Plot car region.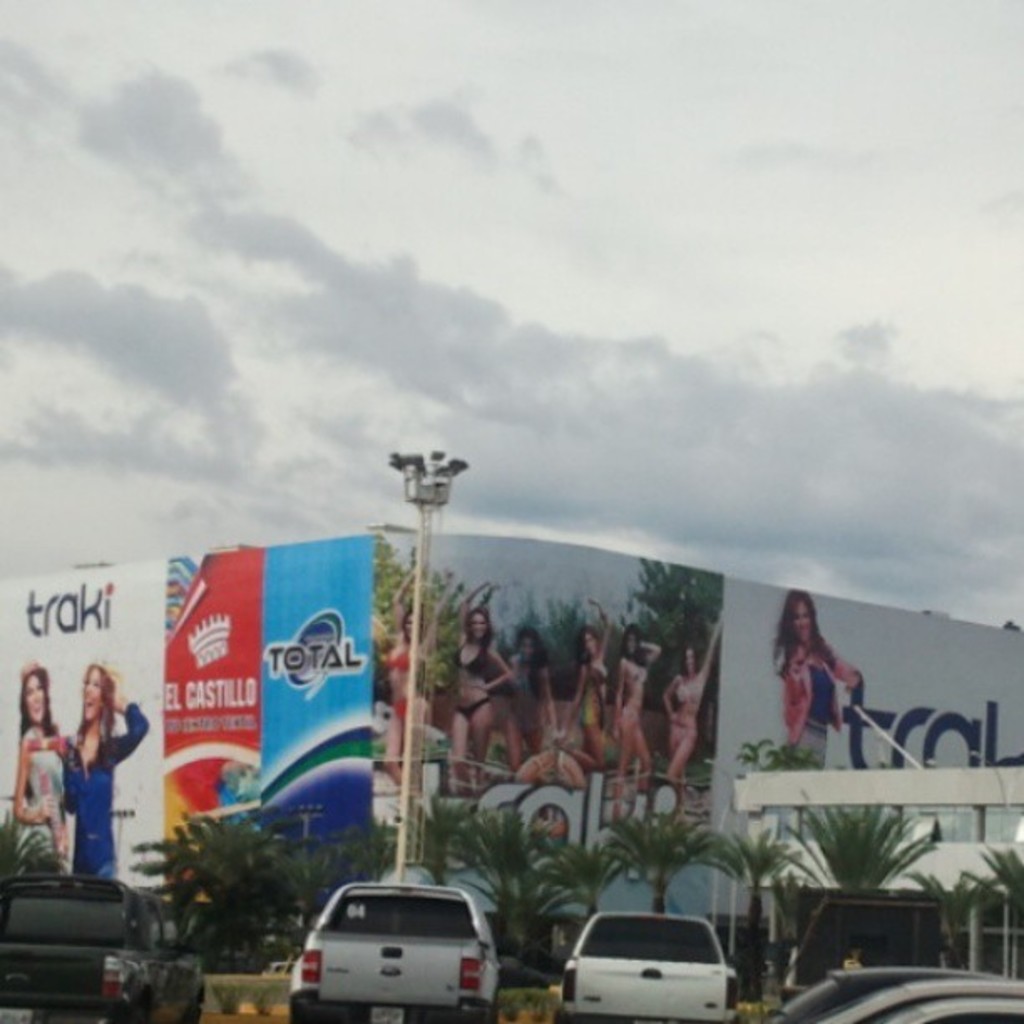
Plotted at {"x1": 806, "y1": 979, "x2": 1022, "y2": 1021}.
